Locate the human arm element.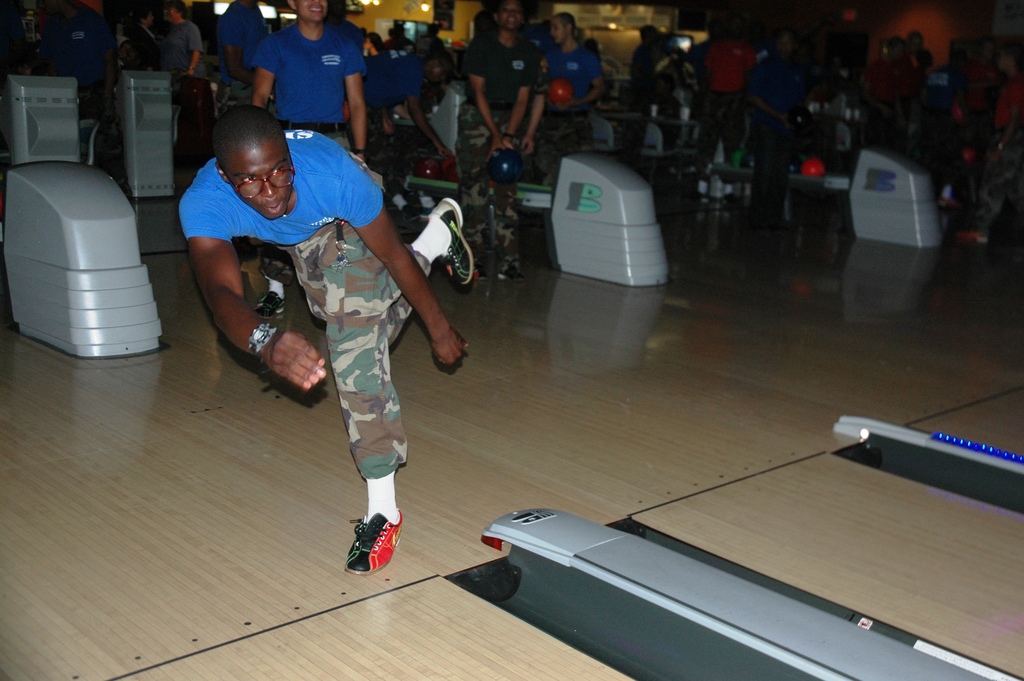
Element bbox: [360,185,467,384].
